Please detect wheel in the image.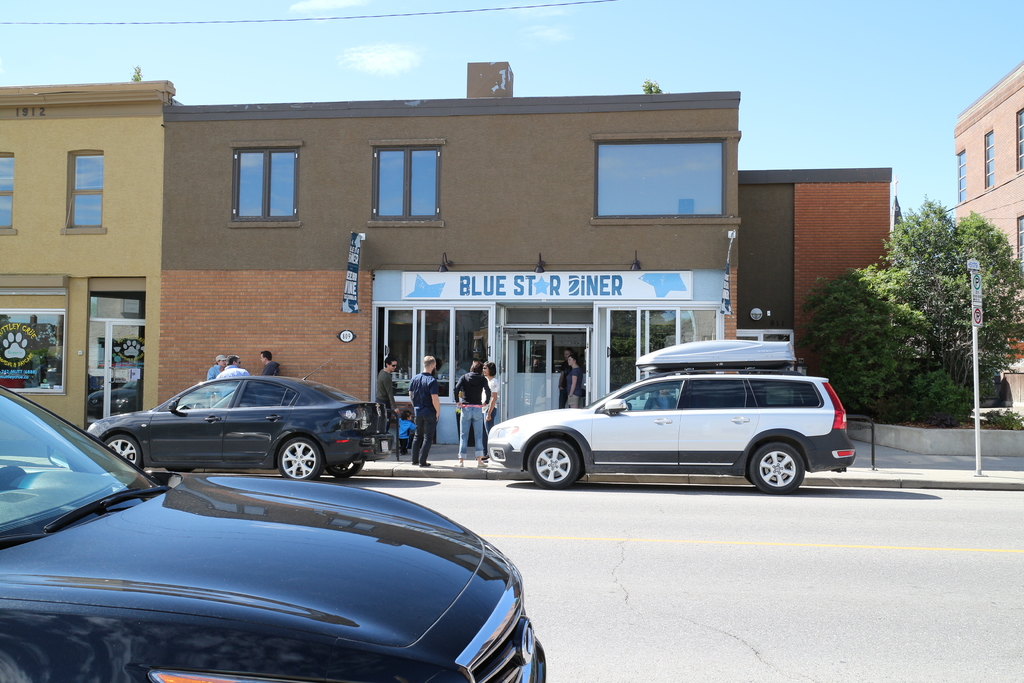
[275, 440, 320, 482].
